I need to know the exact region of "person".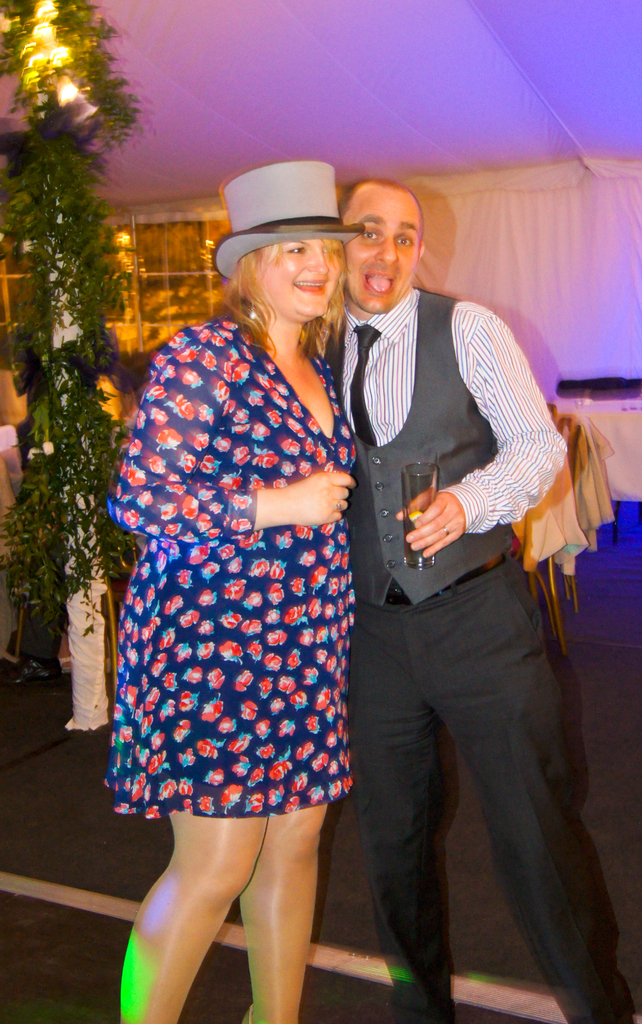
Region: {"left": 113, "top": 164, "right": 357, "bottom": 1023}.
